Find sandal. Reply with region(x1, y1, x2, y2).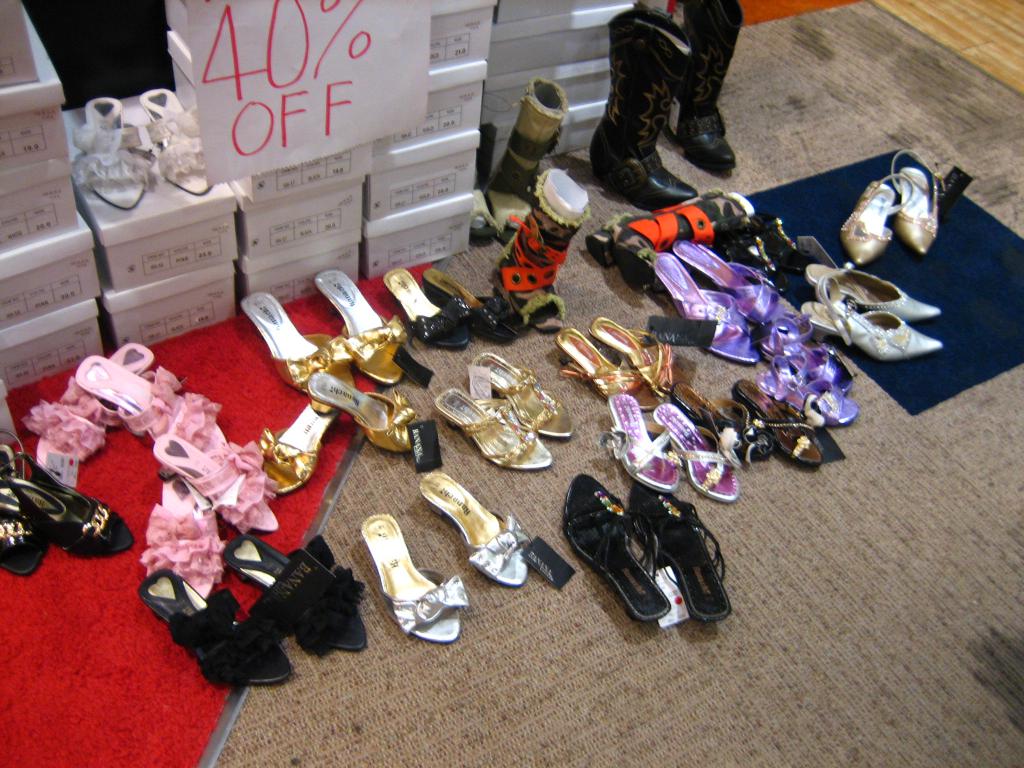
region(308, 369, 425, 455).
